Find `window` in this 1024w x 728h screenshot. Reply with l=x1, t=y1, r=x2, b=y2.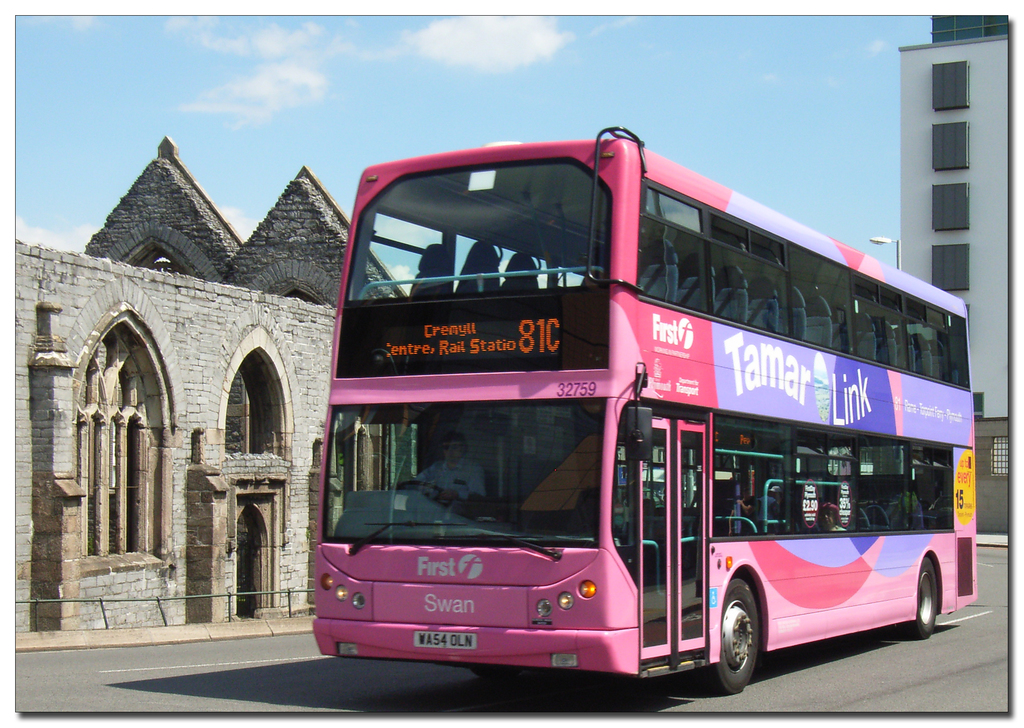
l=934, t=238, r=969, b=286.
